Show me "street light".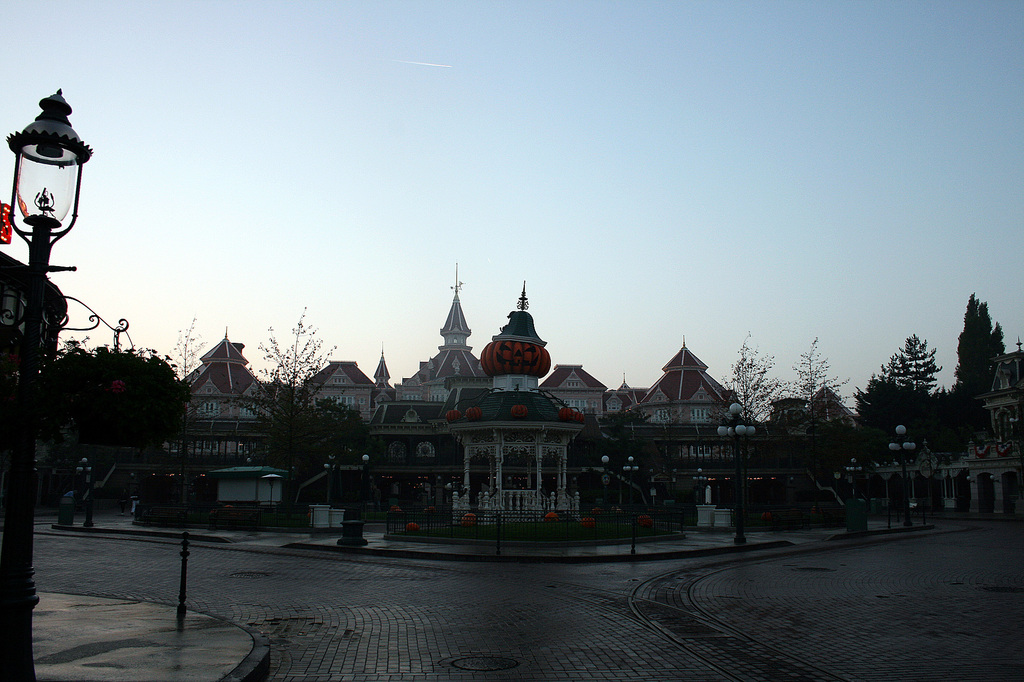
"street light" is here: locate(692, 468, 712, 503).
